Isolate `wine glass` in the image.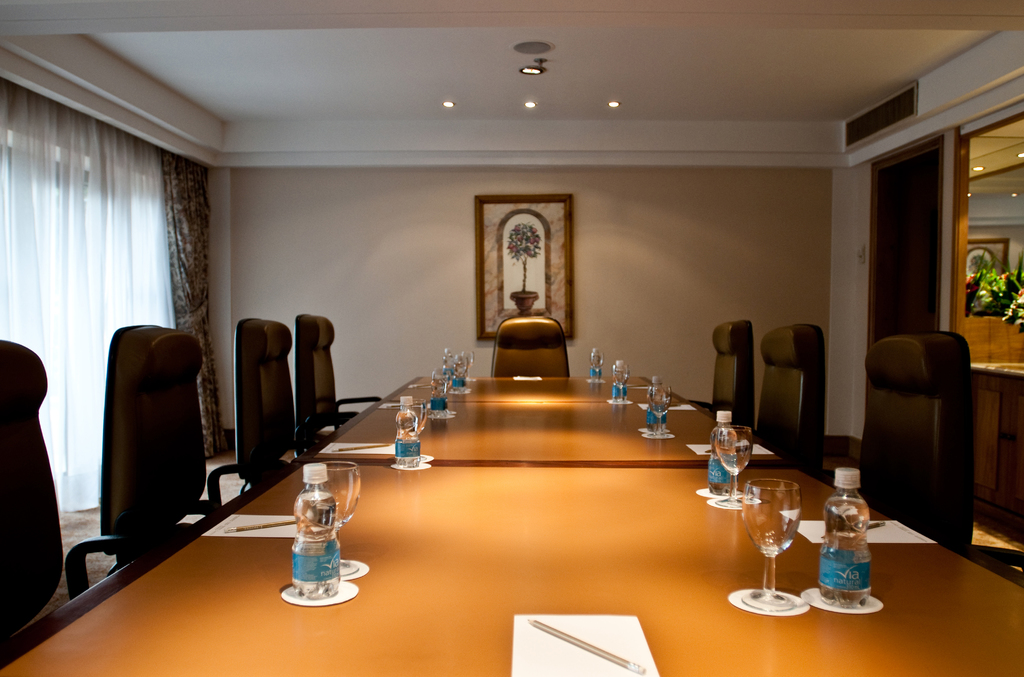
Isolated region: 715,427,755,500.
